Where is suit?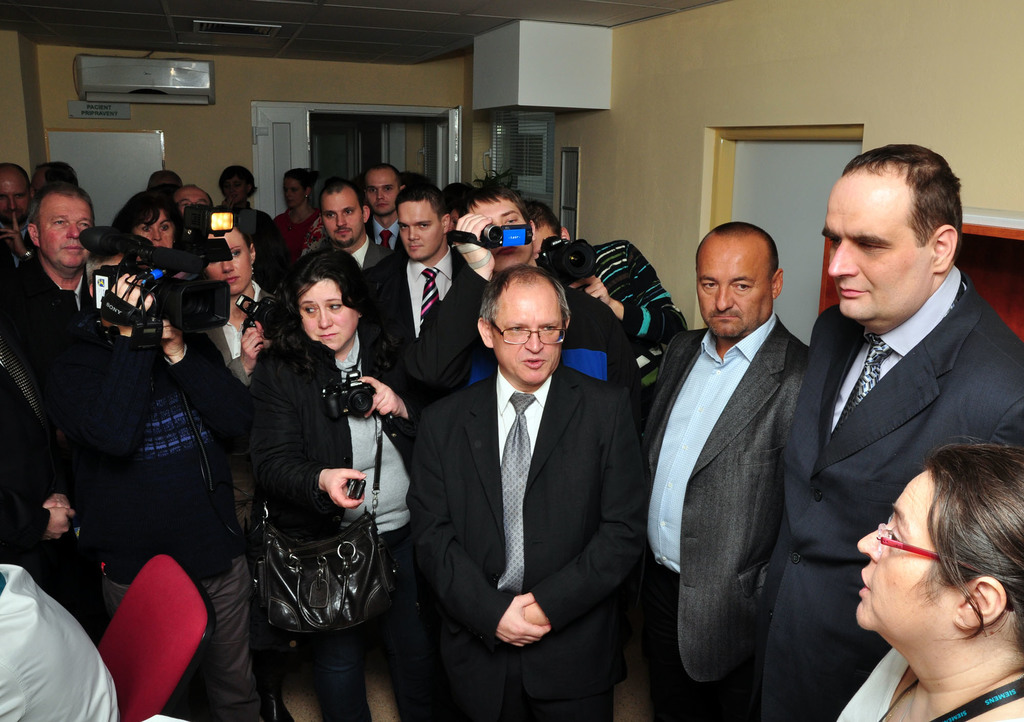
(x1=0, y1=261, x2=83, y2=374).
